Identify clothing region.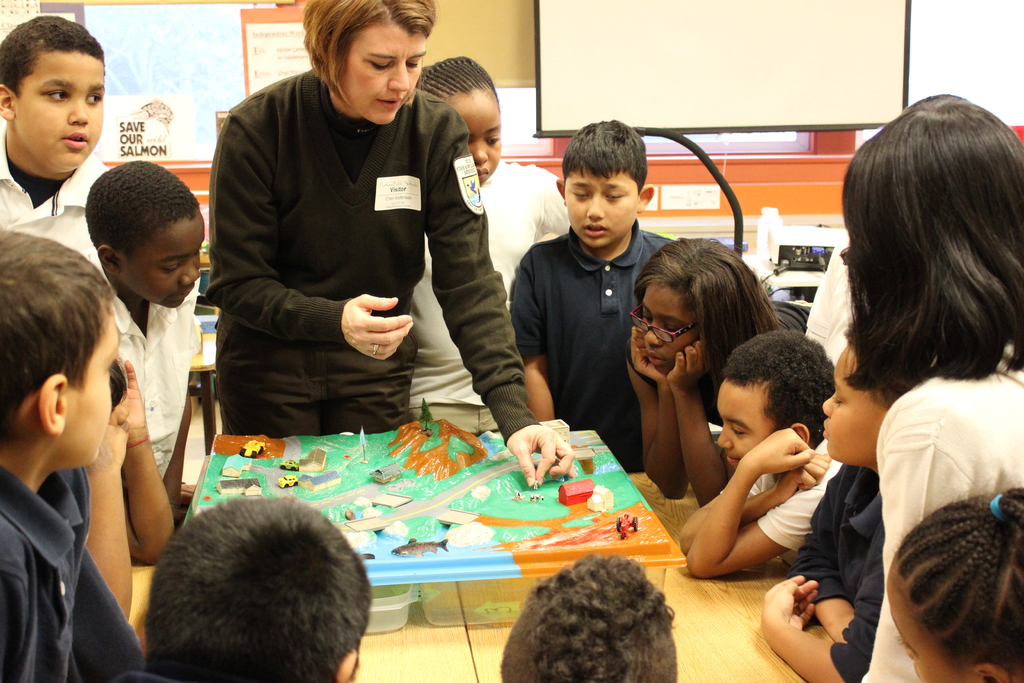
Region: (x1=499, y1=220, x2=685, y2=461).
